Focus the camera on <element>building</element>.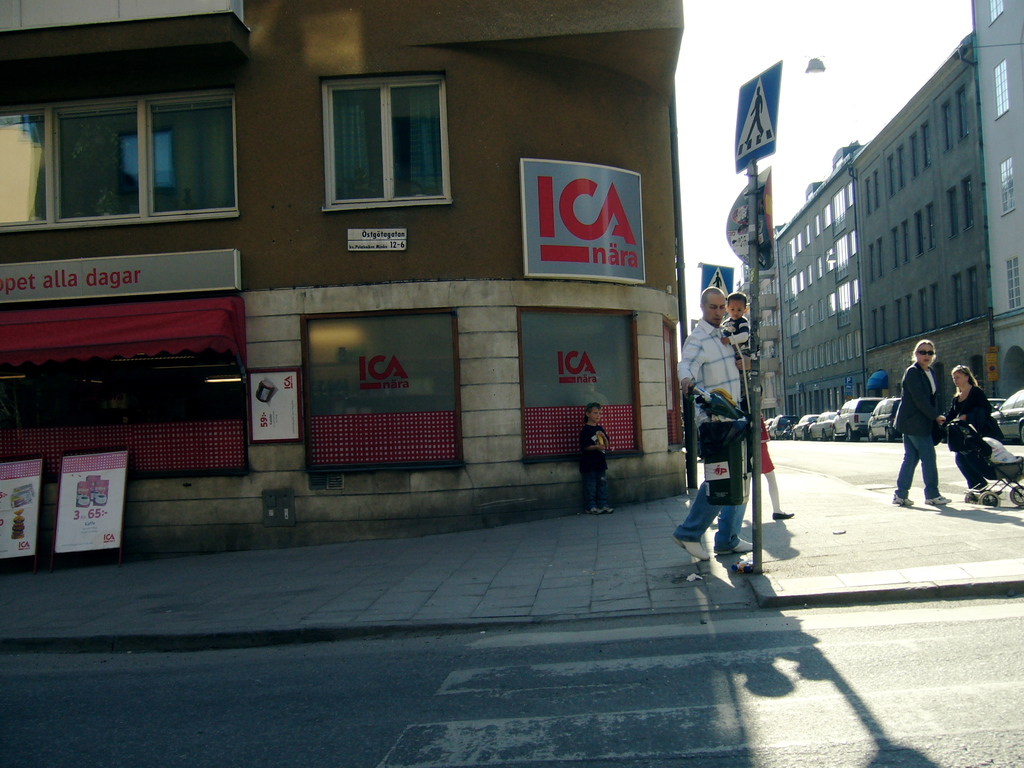
Focus region: bbox=[0, 2, 694, 570].
